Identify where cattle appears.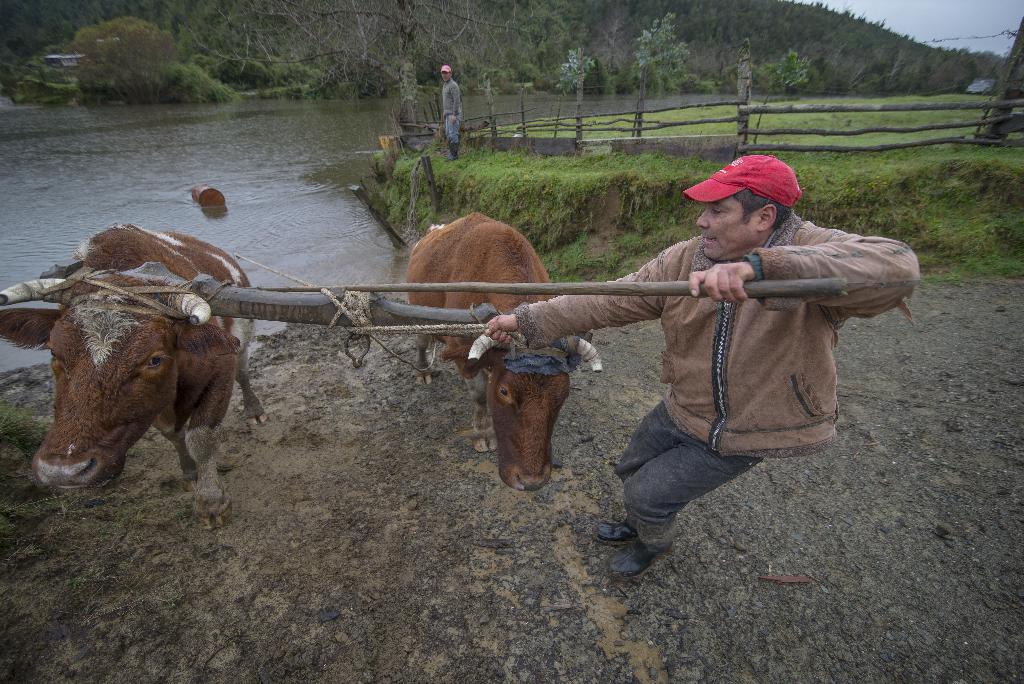
Appears at l=403, t=210, r=606, b=494.
